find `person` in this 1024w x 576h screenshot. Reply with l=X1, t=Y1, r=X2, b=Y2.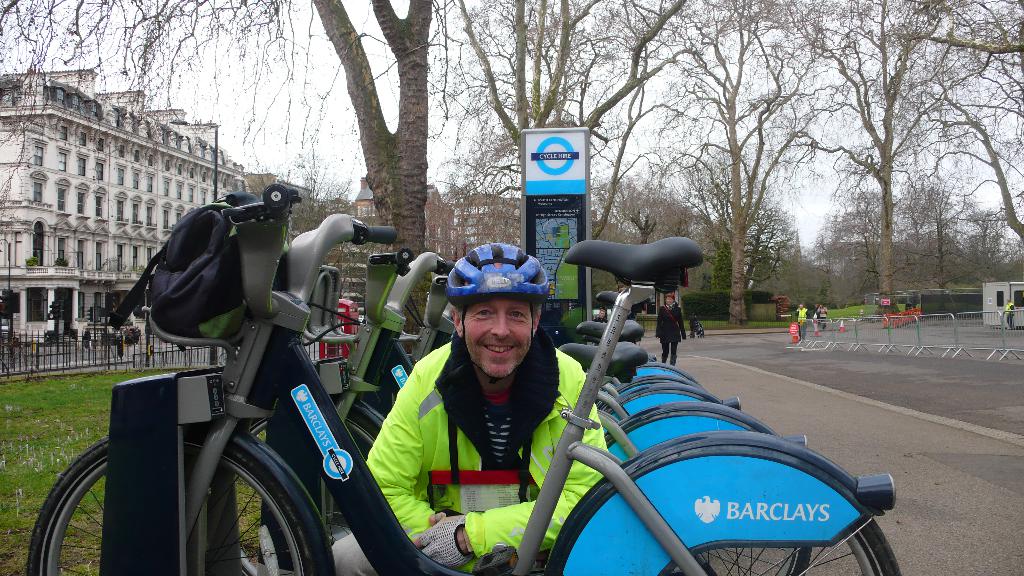
l=797, t=303, r=809, b=338.
